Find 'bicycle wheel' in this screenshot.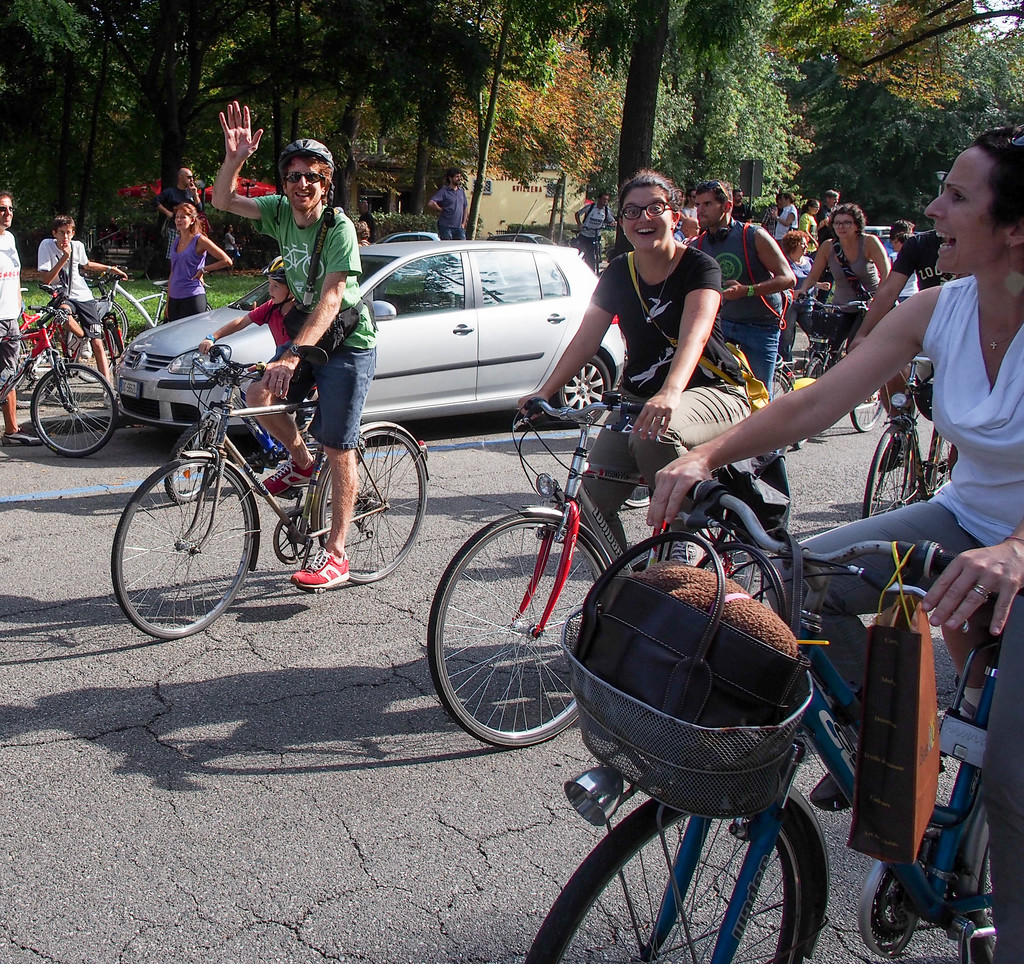
The bounding box for 'bicycle wheel' is select_region(661, 515, 783, 609).
